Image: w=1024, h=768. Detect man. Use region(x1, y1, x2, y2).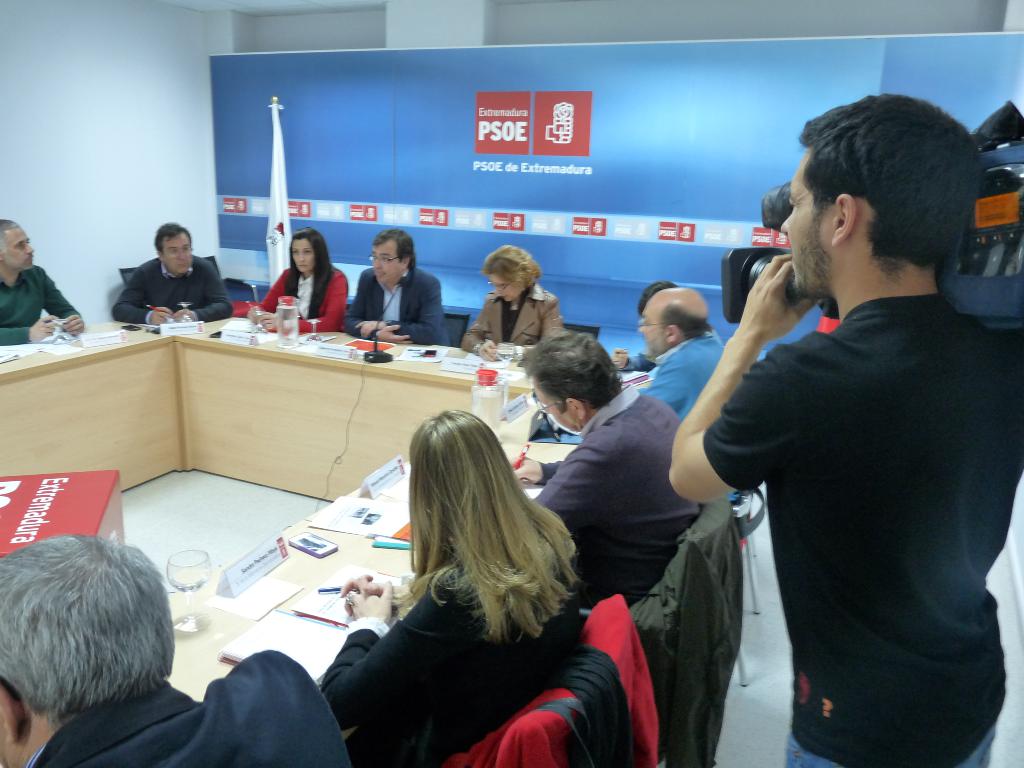
region(346, 224, 449, 343).
